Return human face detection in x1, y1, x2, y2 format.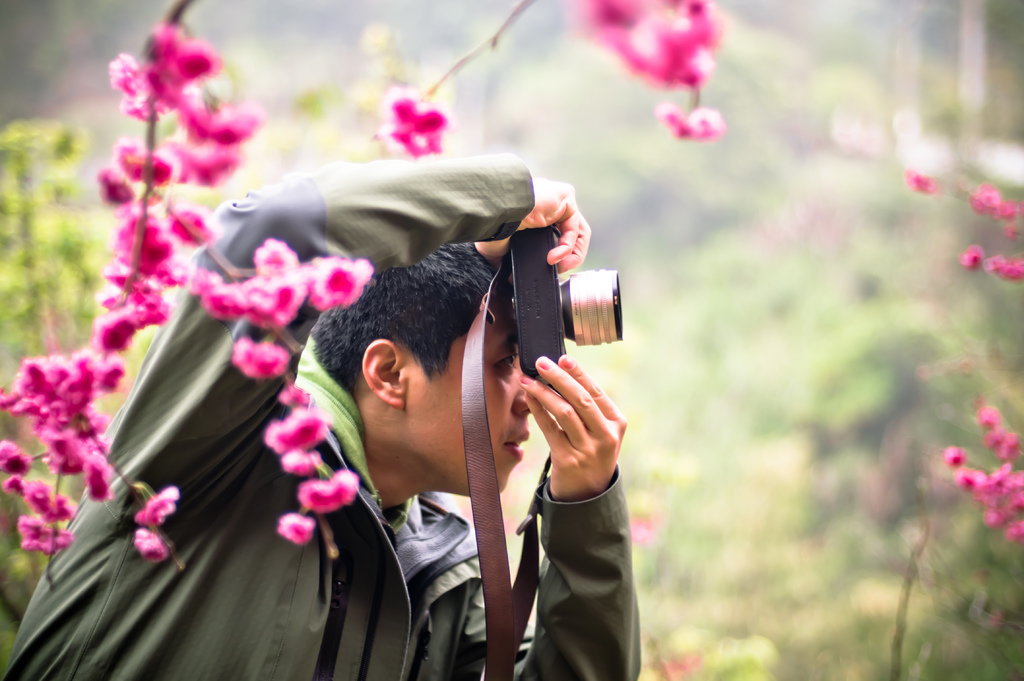
401, 316, 547, 492.
